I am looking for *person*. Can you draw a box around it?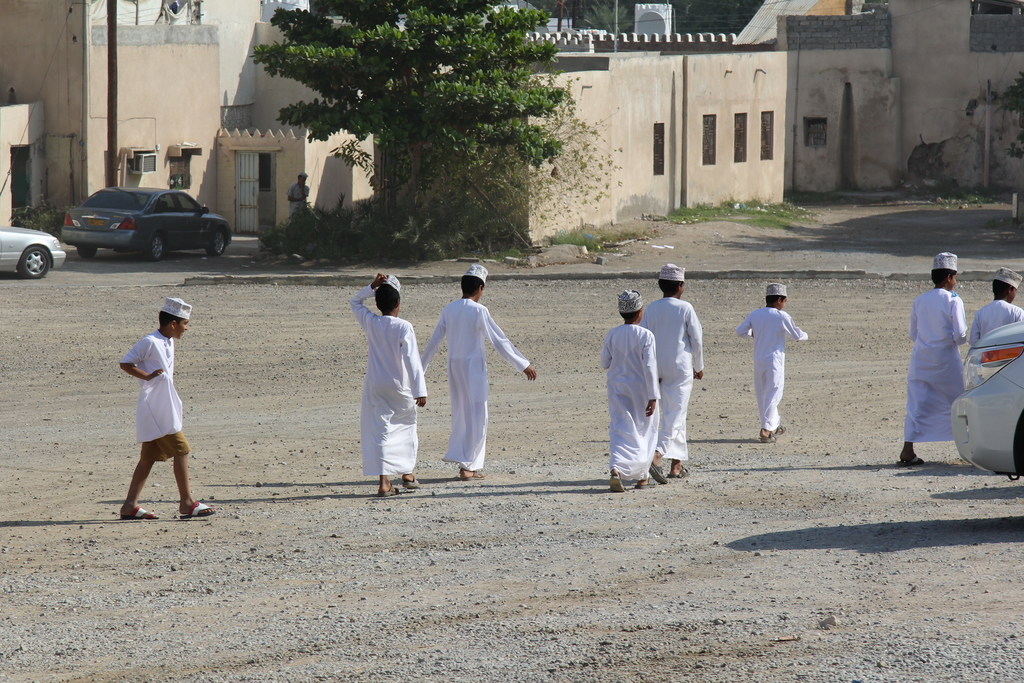
Sure, the bounding box is BBox(895, 248, 970, 468).
